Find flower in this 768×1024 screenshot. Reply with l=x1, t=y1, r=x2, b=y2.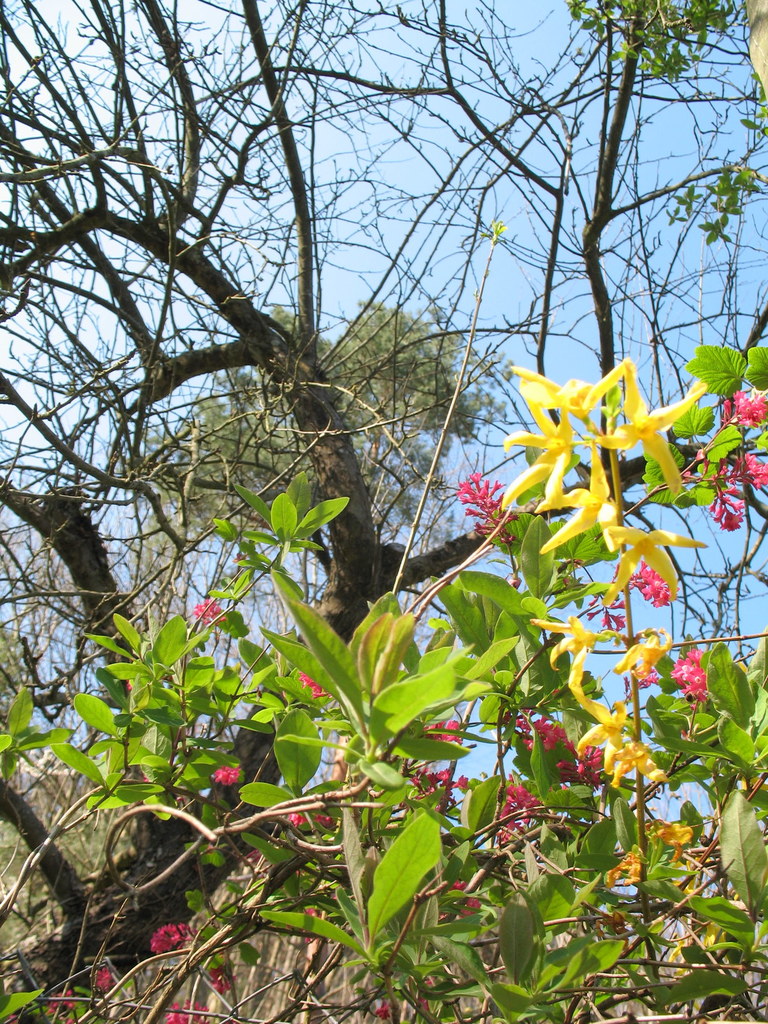
l=527, t=454, r=630, b=559.
